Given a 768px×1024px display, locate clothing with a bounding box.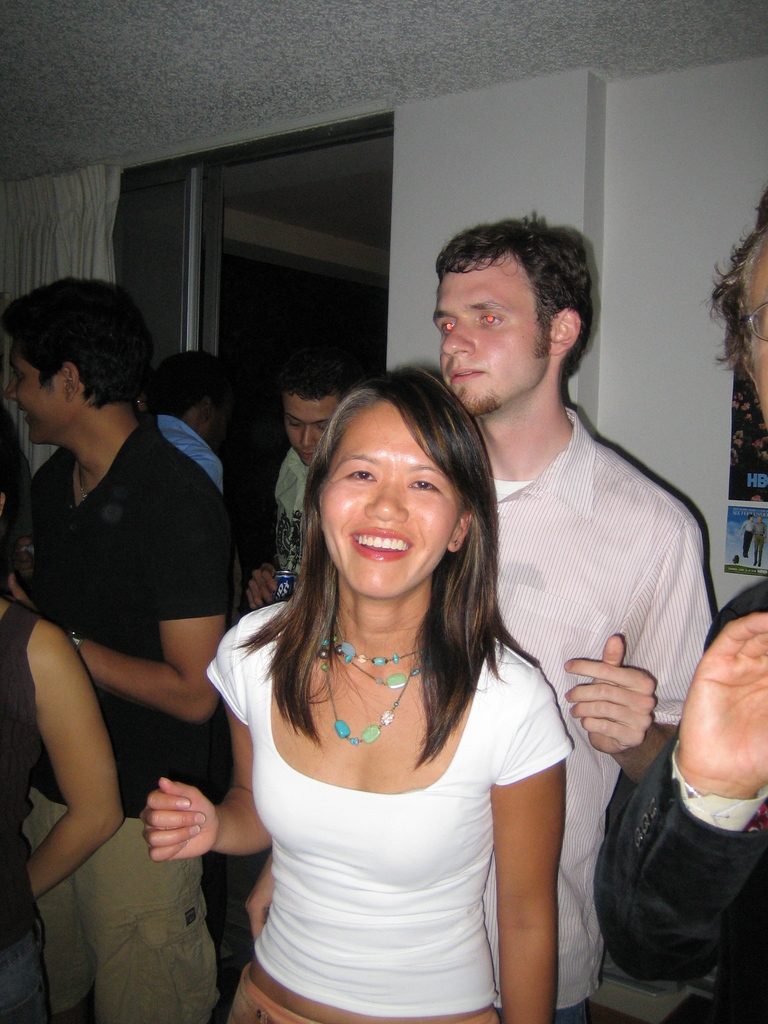
Located: l=275, t=445, r=310, b=588.
